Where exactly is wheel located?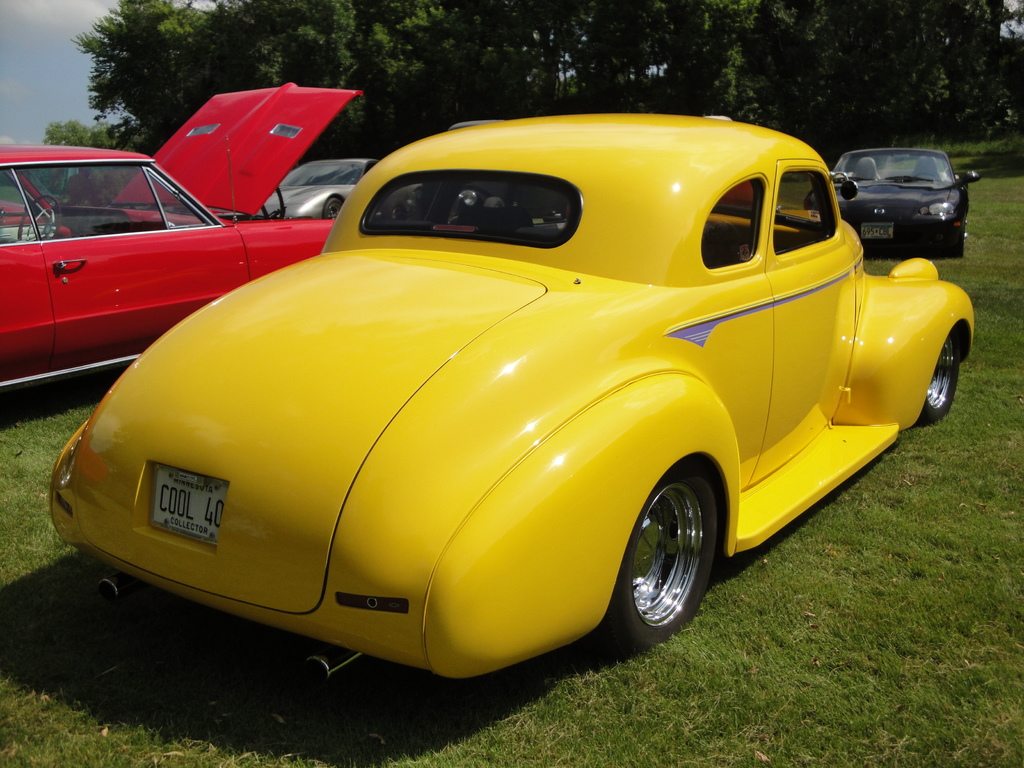
Its bounding box is {"x1": 18, "y1": 195, "x2": 61, "y2": 241}.
